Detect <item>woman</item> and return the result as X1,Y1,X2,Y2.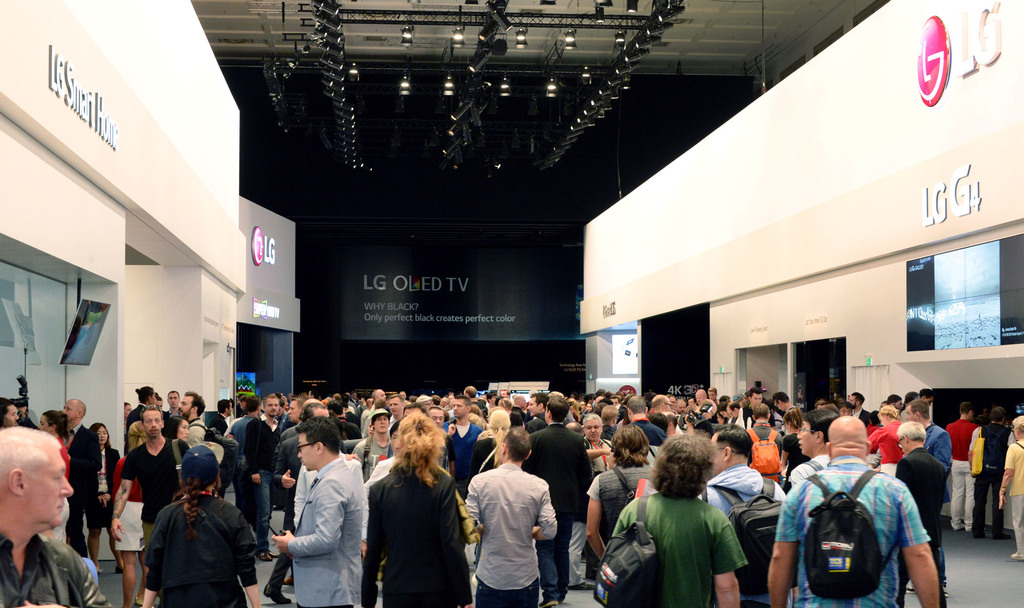
779,411,804,491.
